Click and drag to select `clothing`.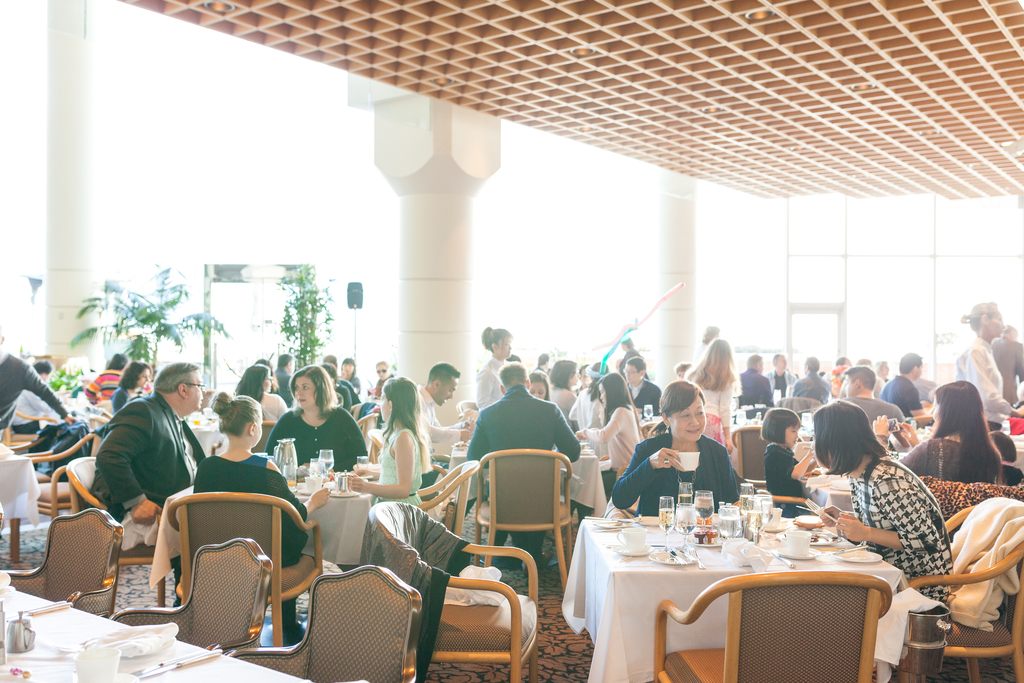
Selection: pyautogui.locateOnScreen(900, 432, 1009, 485).
